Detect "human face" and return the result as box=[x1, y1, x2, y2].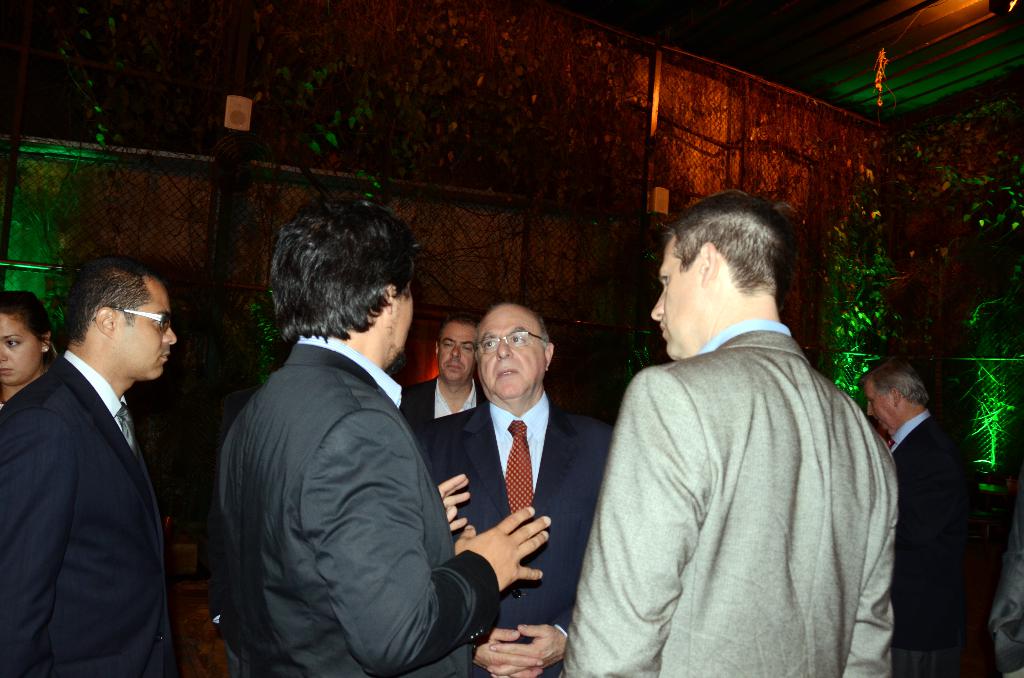
box=[131, 295, 180, 377].
